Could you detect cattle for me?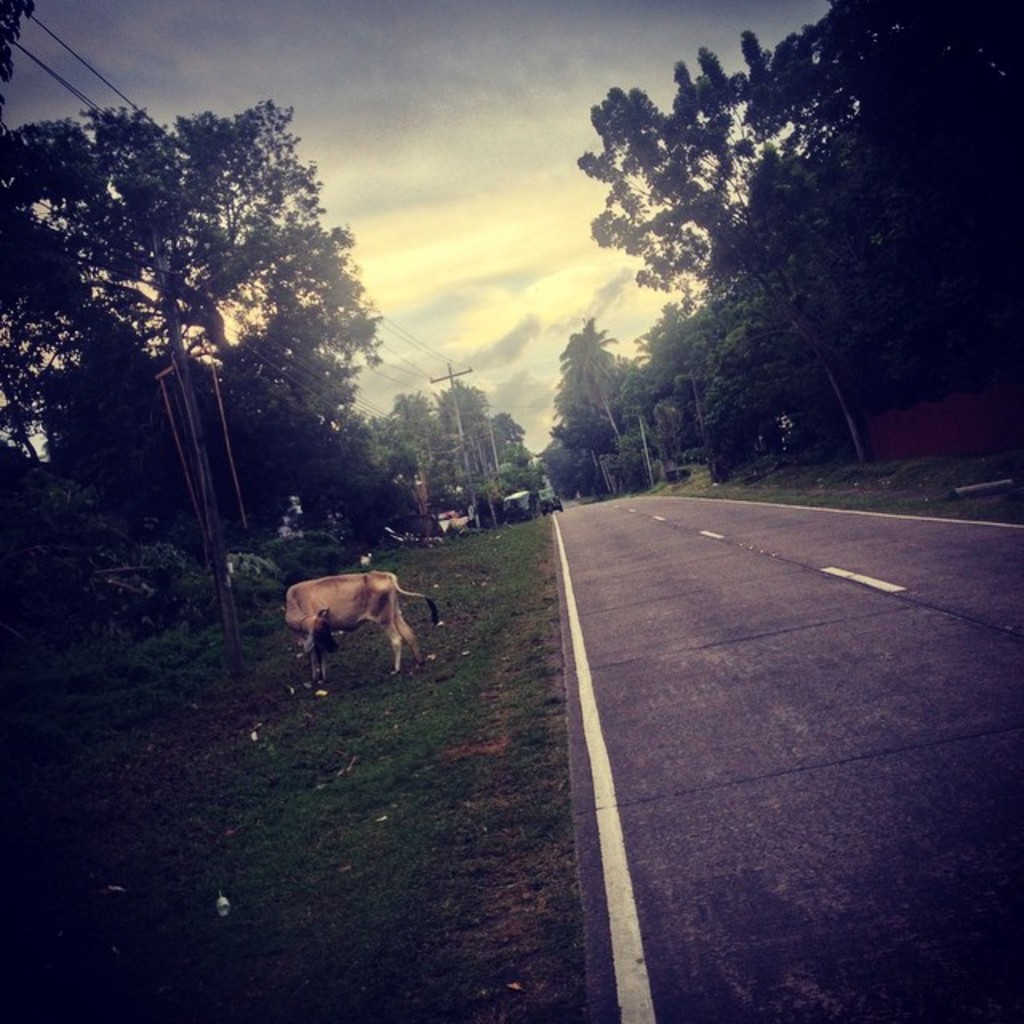
Detection result: BBox(274, 555, 426, 686).
